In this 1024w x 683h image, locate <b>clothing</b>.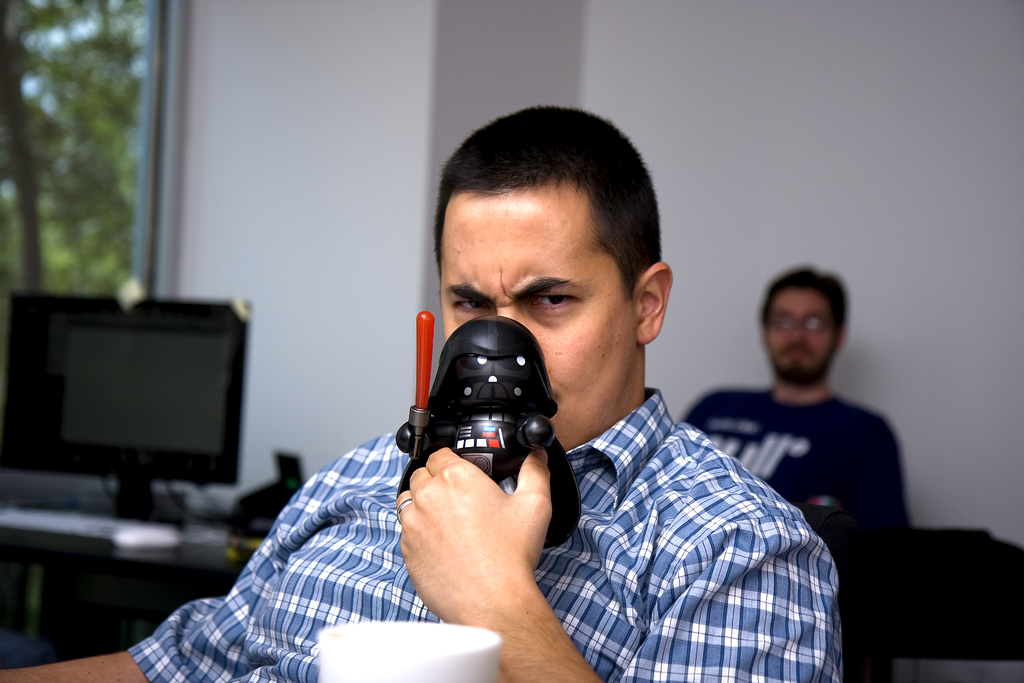
Bounding box: [left=124, top=388, right=844, bottom=682].
